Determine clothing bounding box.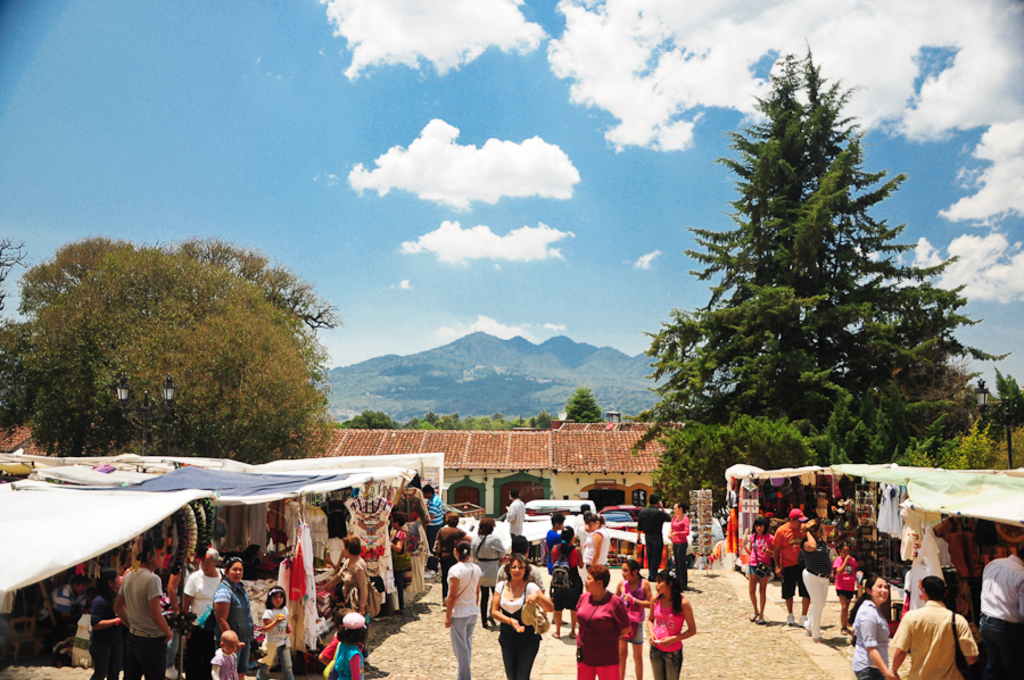
Determined: x1=309, y1=632, x2=365, y2=679.
